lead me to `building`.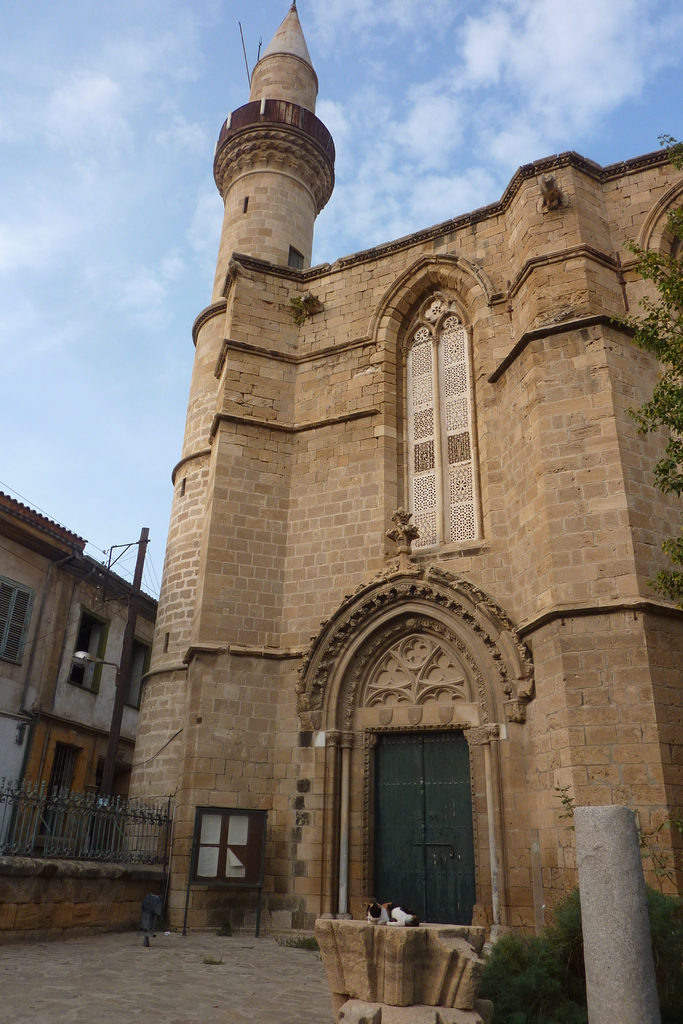
Lead to BBox(120, 0, 682, 955).
